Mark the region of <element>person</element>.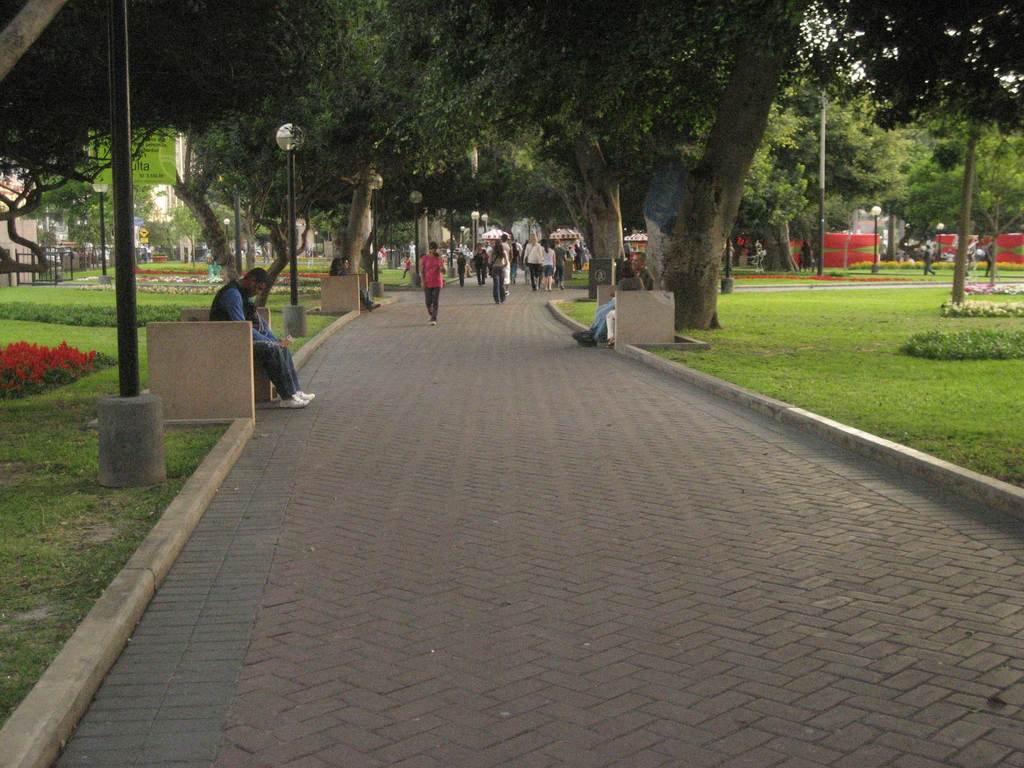
Region: locate(799, 241, 812, 275).
